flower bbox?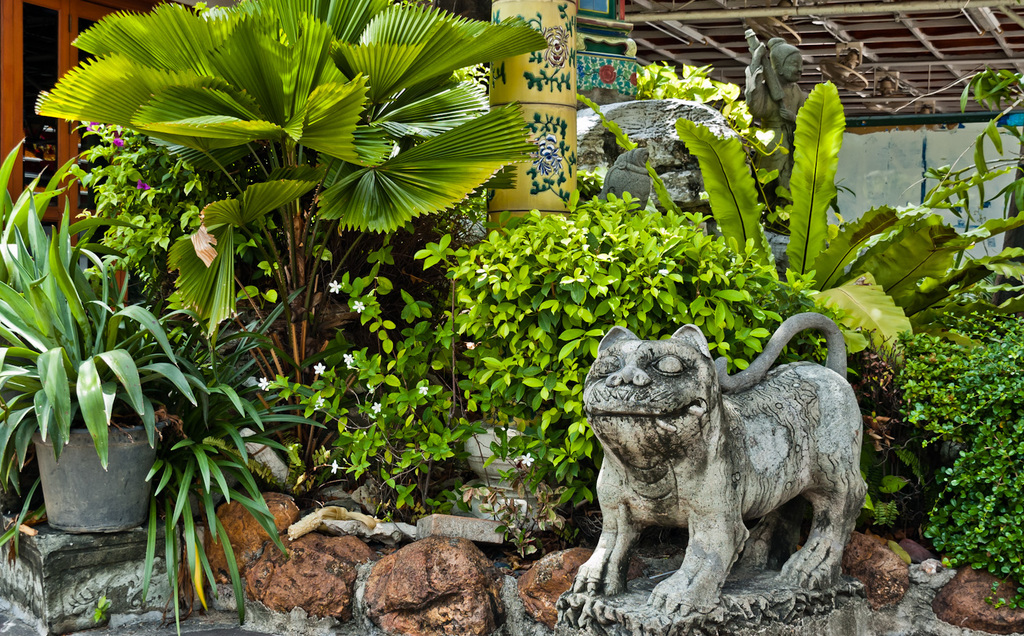
414:386:429:396
